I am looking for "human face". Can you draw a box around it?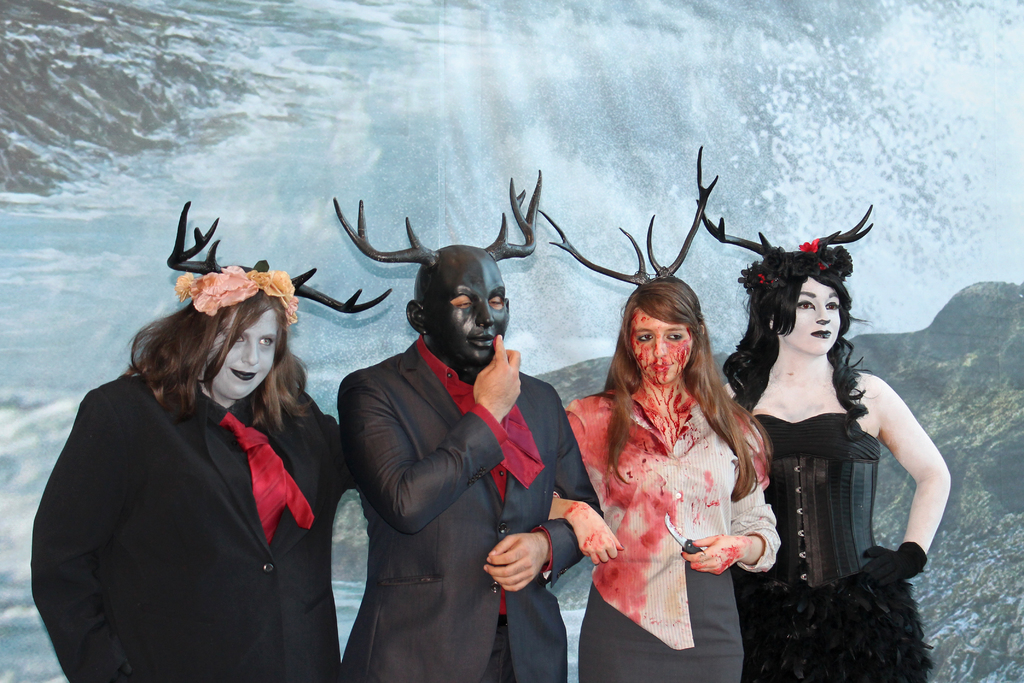
Sure, the bounding box is l=628, t=307, r=694, b=388.
